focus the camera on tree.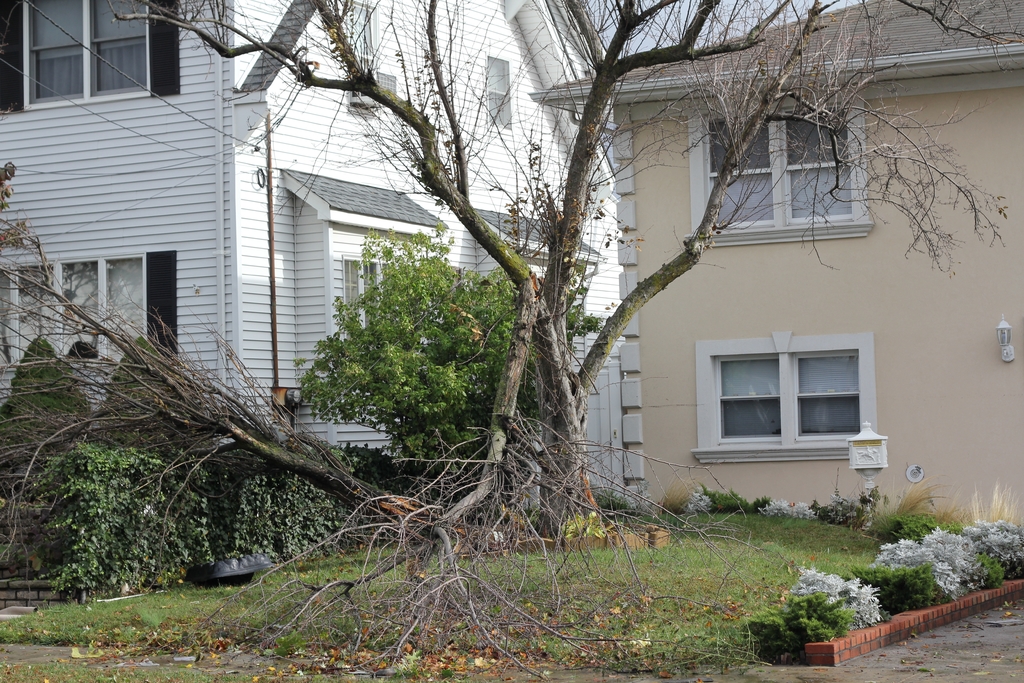
Focus region: [left=0, top=161, right=68, bottom=605].
